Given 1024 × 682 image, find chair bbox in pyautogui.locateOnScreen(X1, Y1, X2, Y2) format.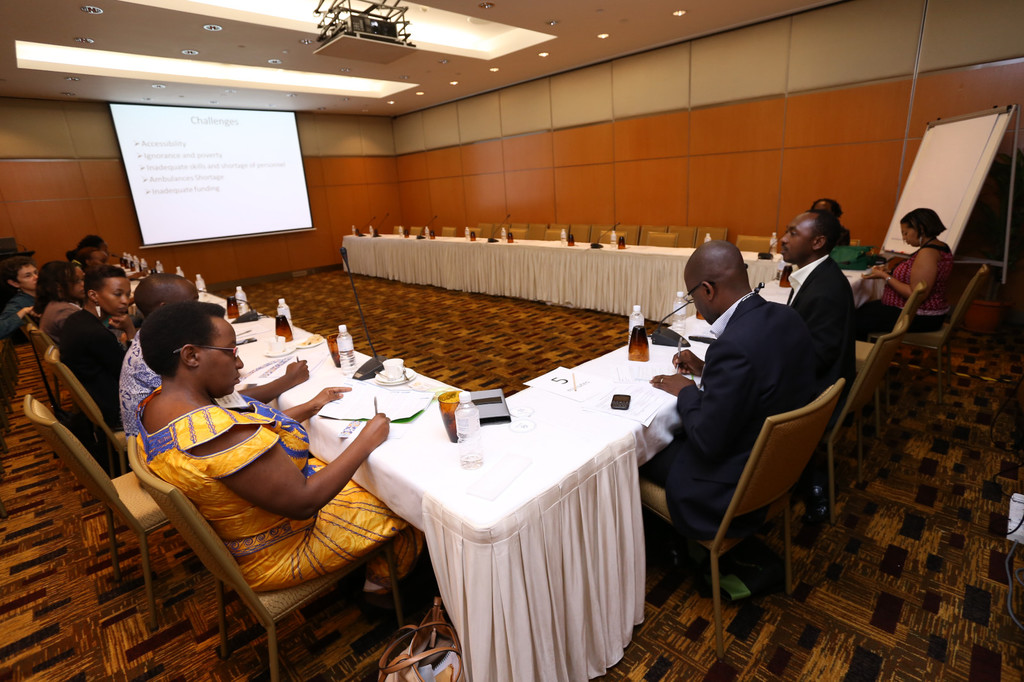
pyautogui.locateOnScreen(28, 325, 60, 409).
